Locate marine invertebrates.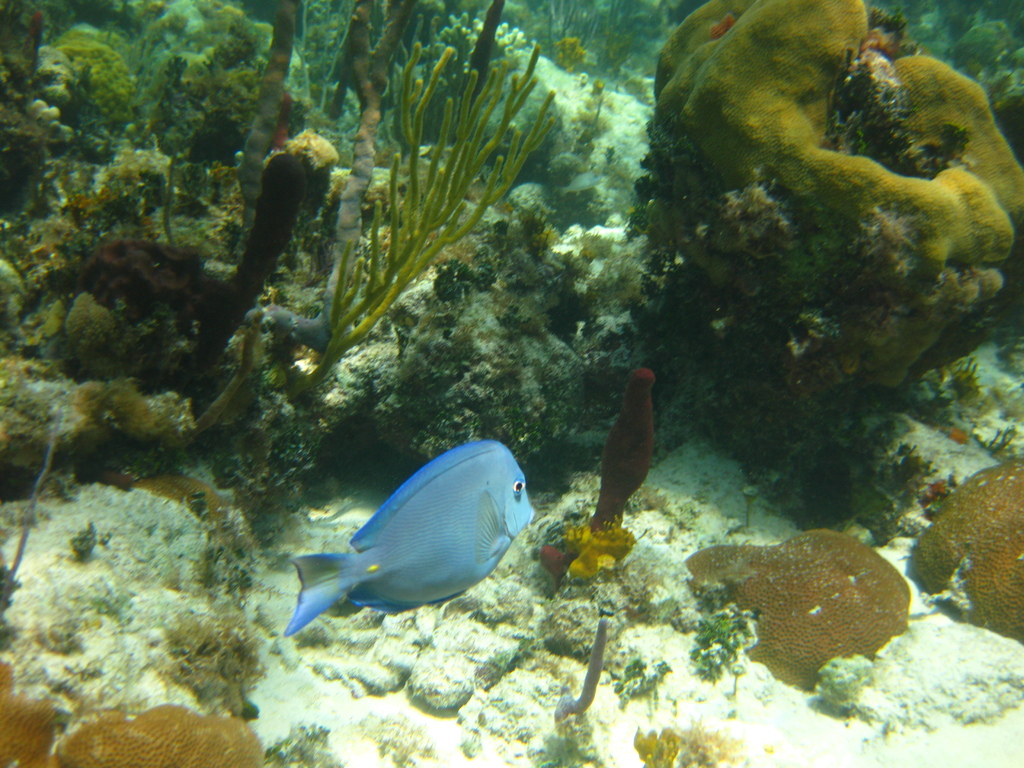
Bounding box: (left=276, top=426, right=547, bottom=674).
